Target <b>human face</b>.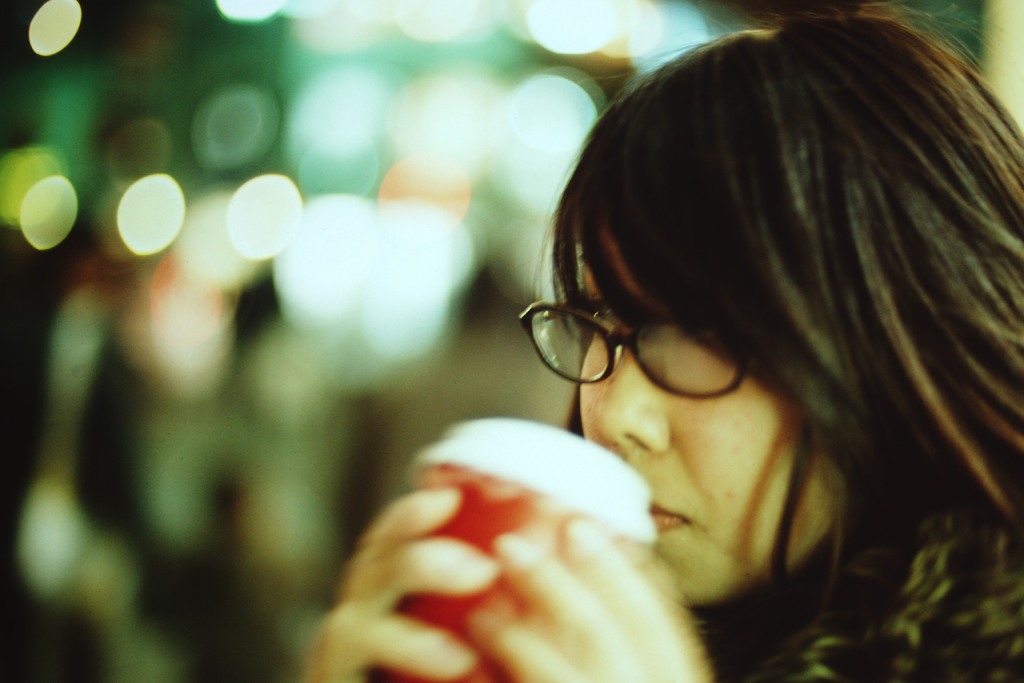
Target region: detection(576, 164, 852, 613).
